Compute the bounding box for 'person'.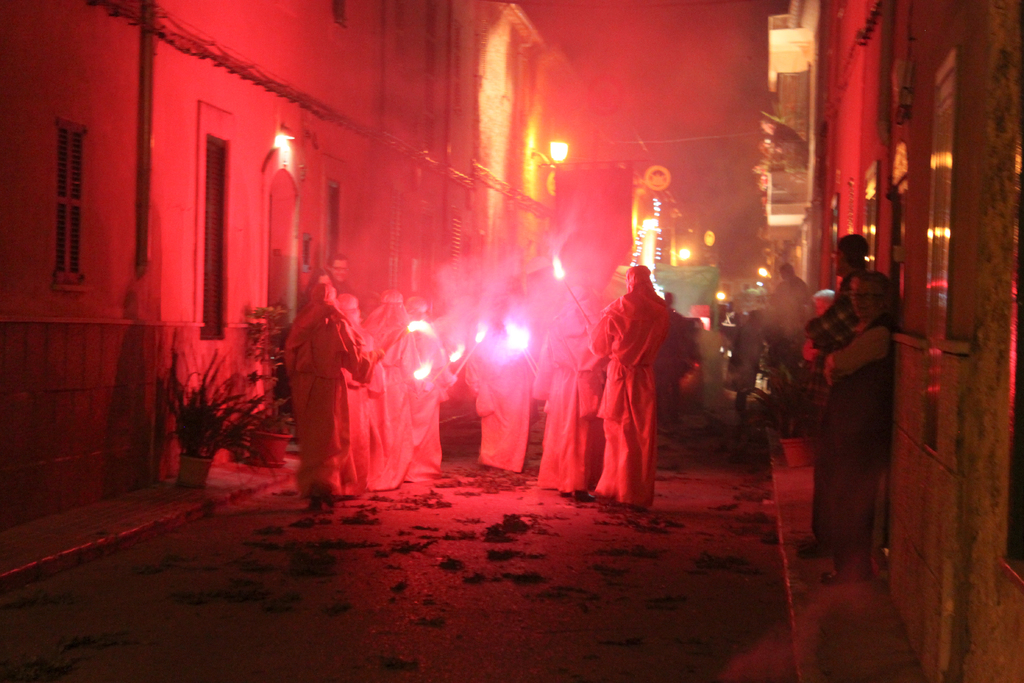
(769,265,813,333).
